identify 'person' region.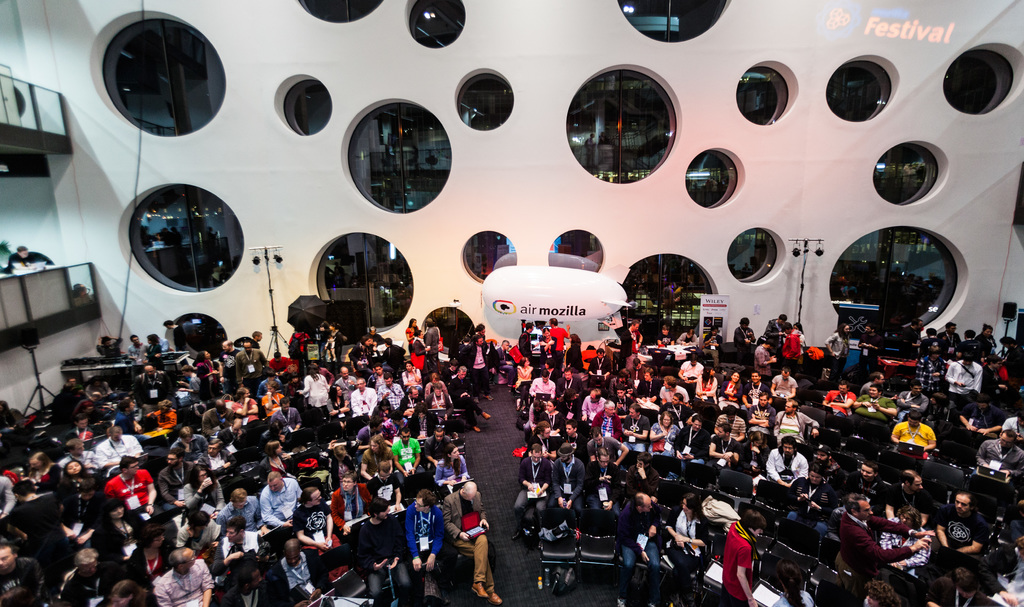
Region: bbox=(49, 554, 99, 606).
